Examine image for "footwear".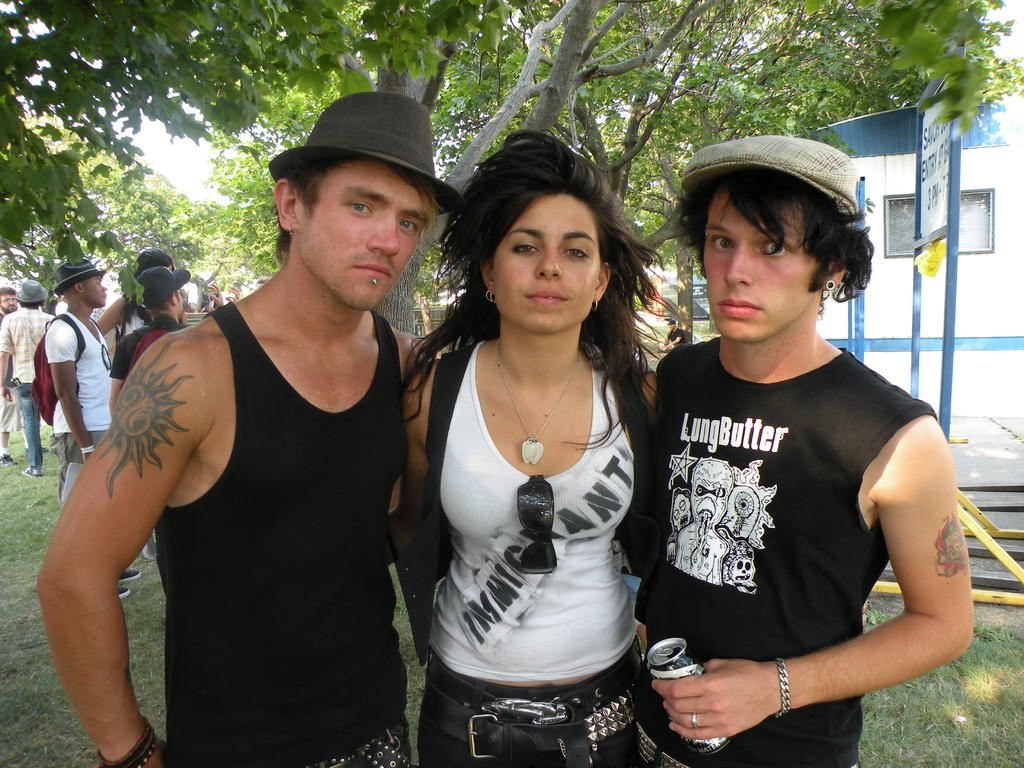
Examination result: detection(20, 468, 39, 479).
